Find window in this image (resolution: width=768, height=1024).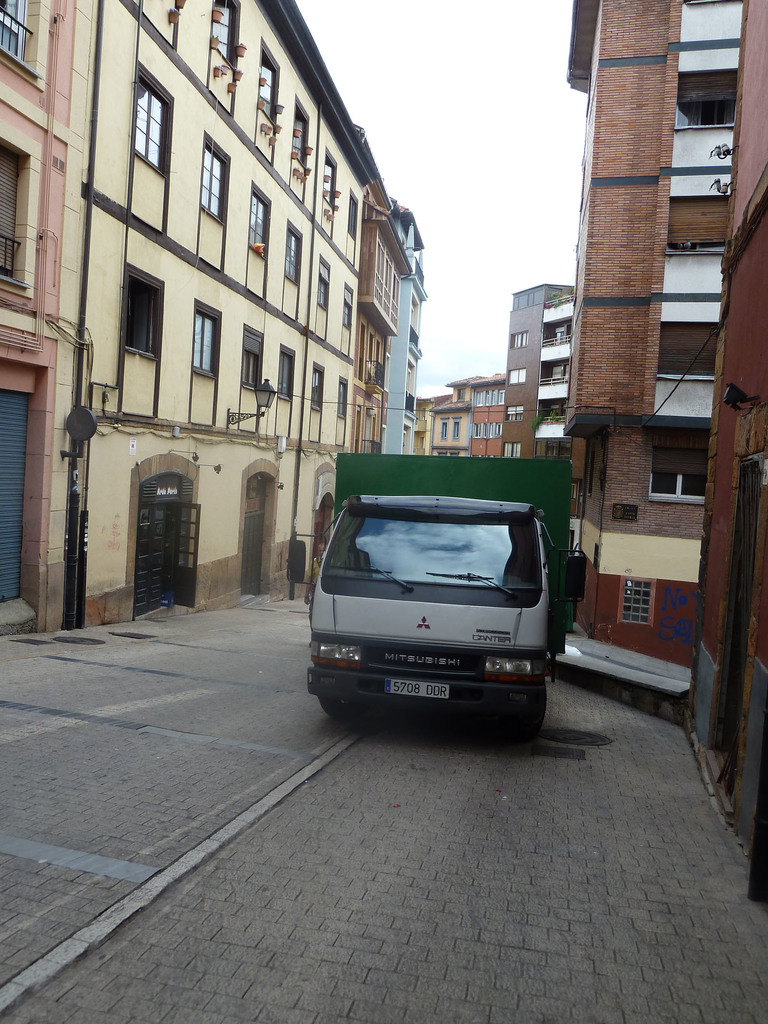
detection(508, 366, 527, 387).
